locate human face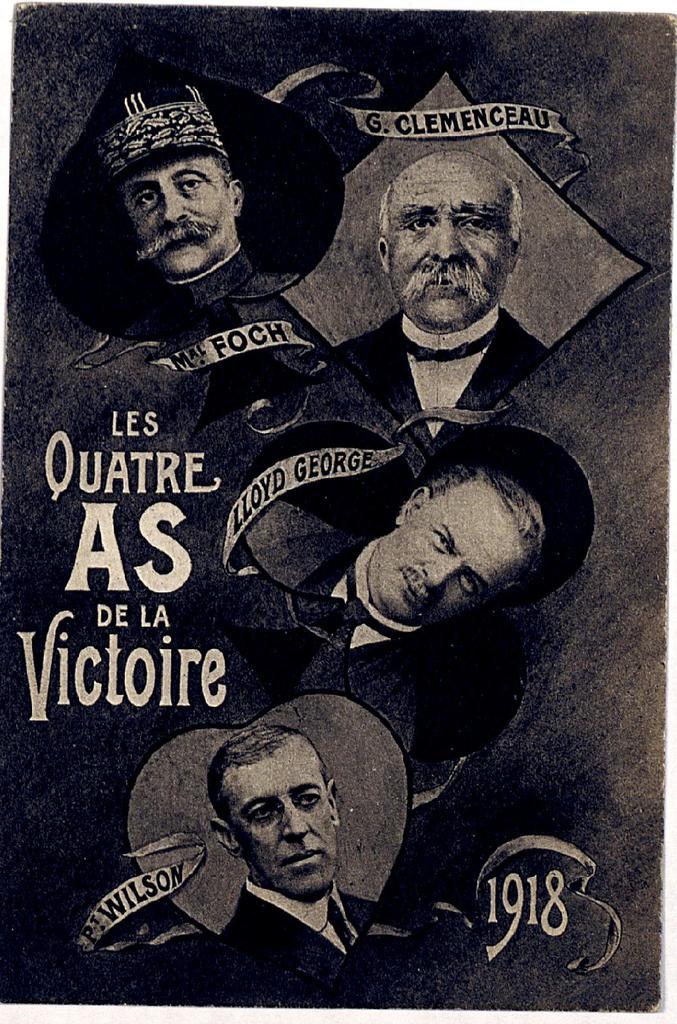
bbox(217, 756, 341, 901)
